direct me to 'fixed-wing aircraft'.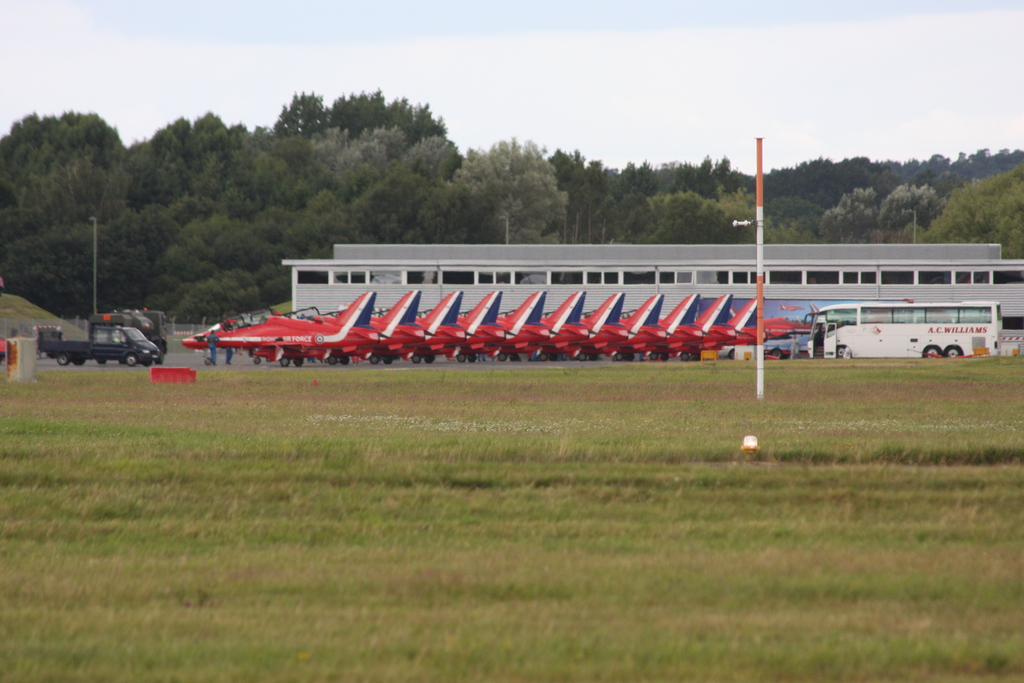
Direction: left=177, top=288, right=388, bottom=366.
